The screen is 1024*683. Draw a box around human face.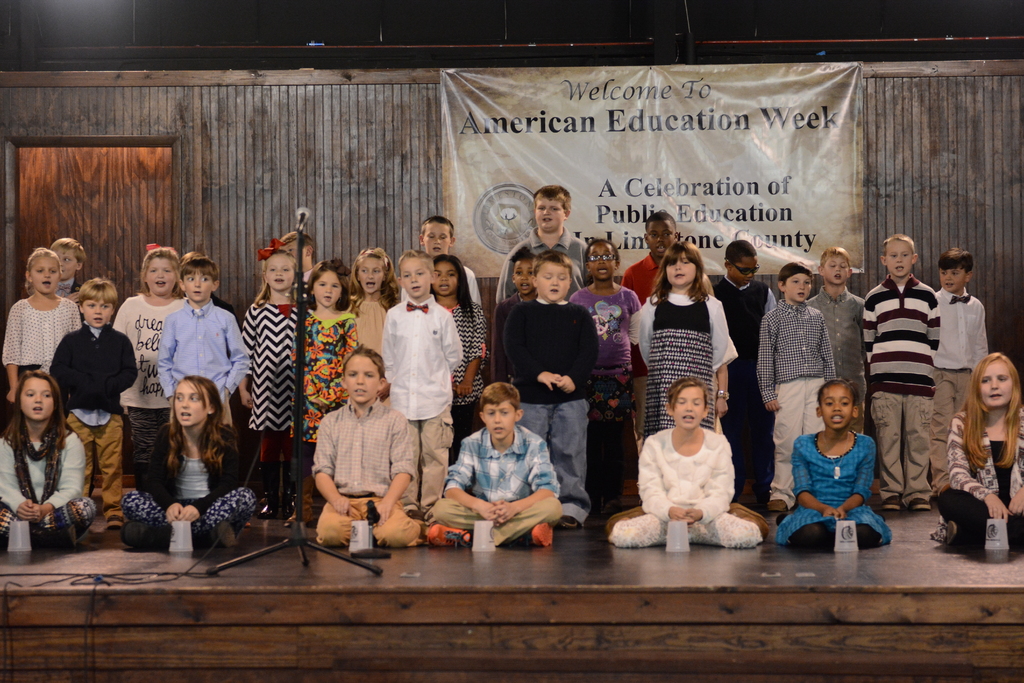
<bbox>672, 386, 706, 427</bbox>.
